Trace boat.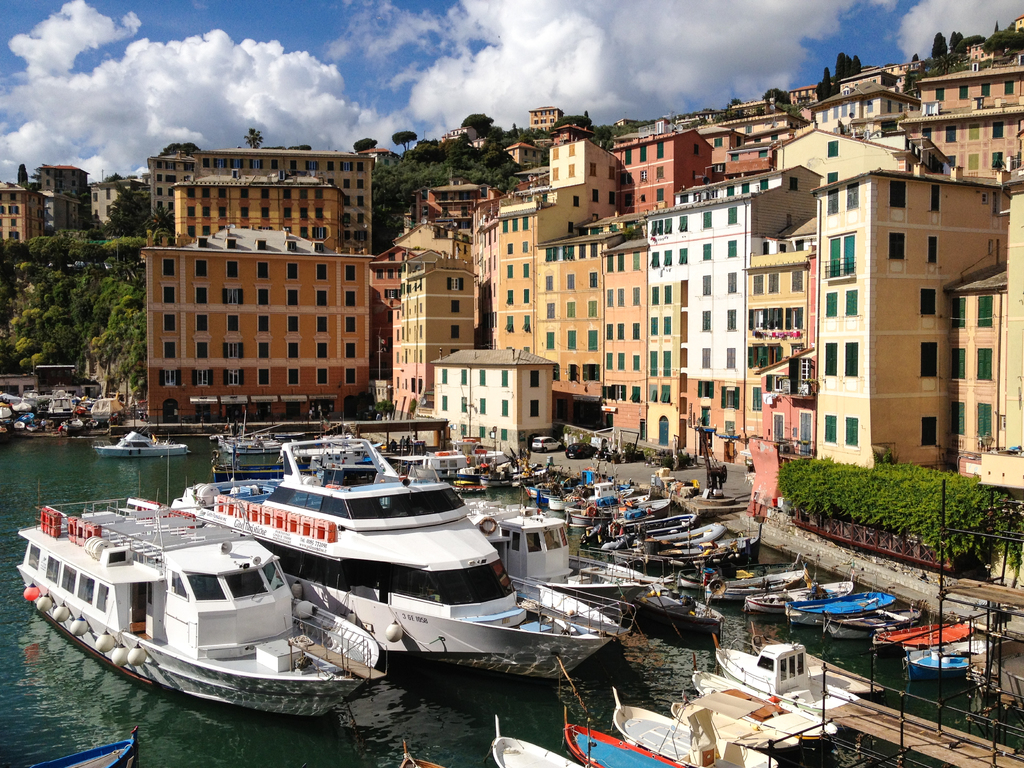
Traced to box(543, 478, 602, 508).
